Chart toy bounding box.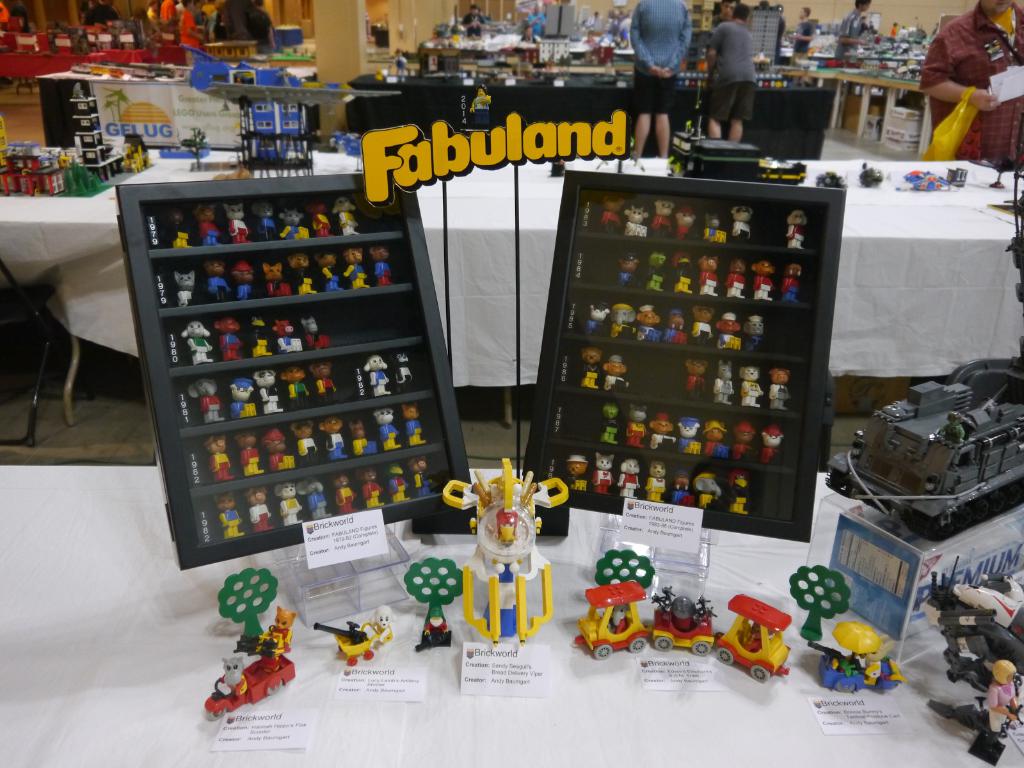
Charted: {"x1": 822, "y1": 19, "x2": 844, "y2": 36}.
